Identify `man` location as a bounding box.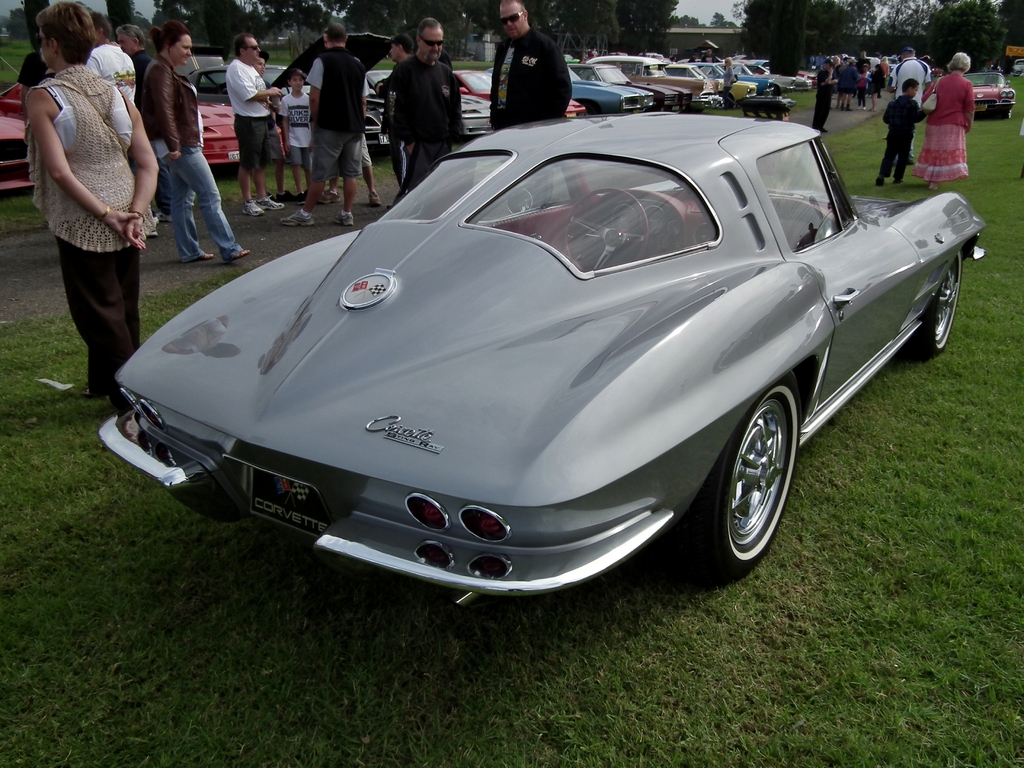
bbox=(376, 34, 415, 194).
